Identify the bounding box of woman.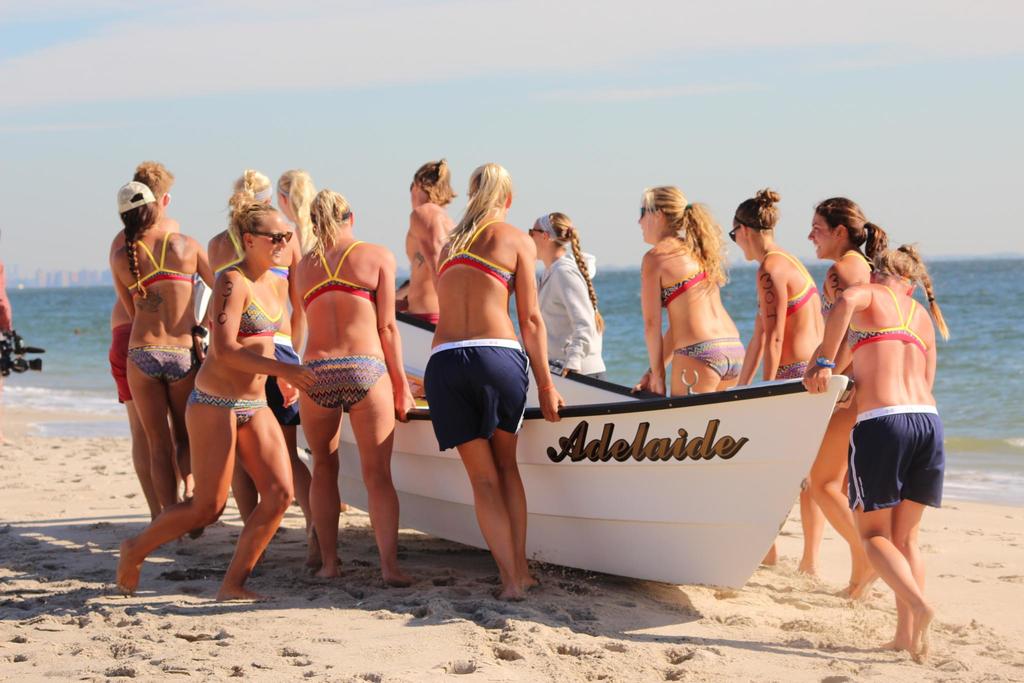
BBox(524, 205, 604, 384).
